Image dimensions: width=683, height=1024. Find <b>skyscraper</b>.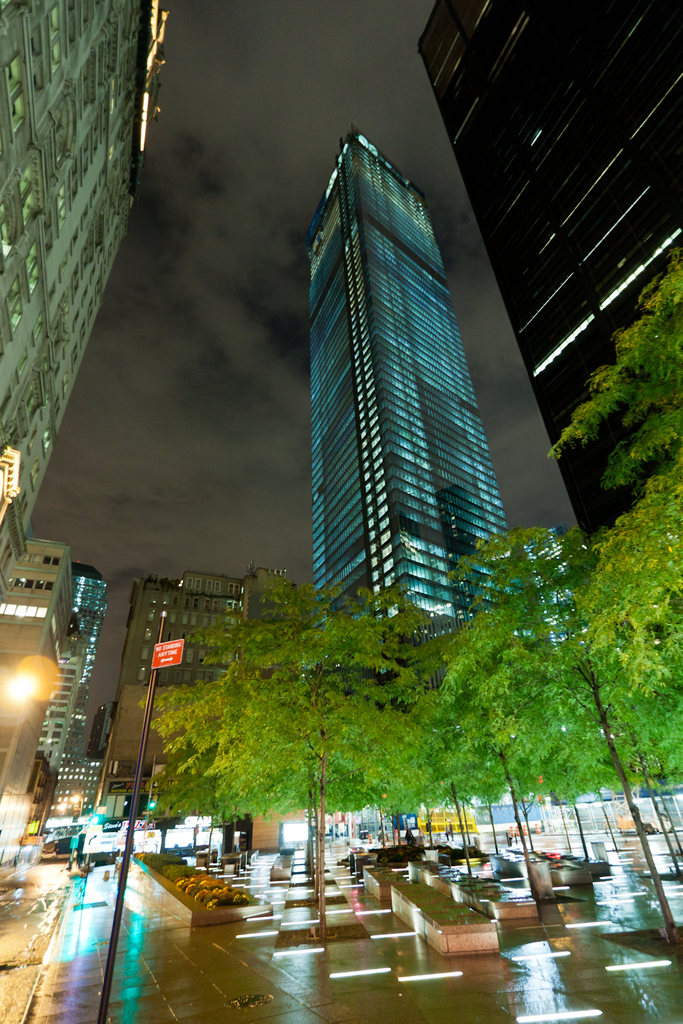
[left=428, top=0, right=682, bottom=554].
